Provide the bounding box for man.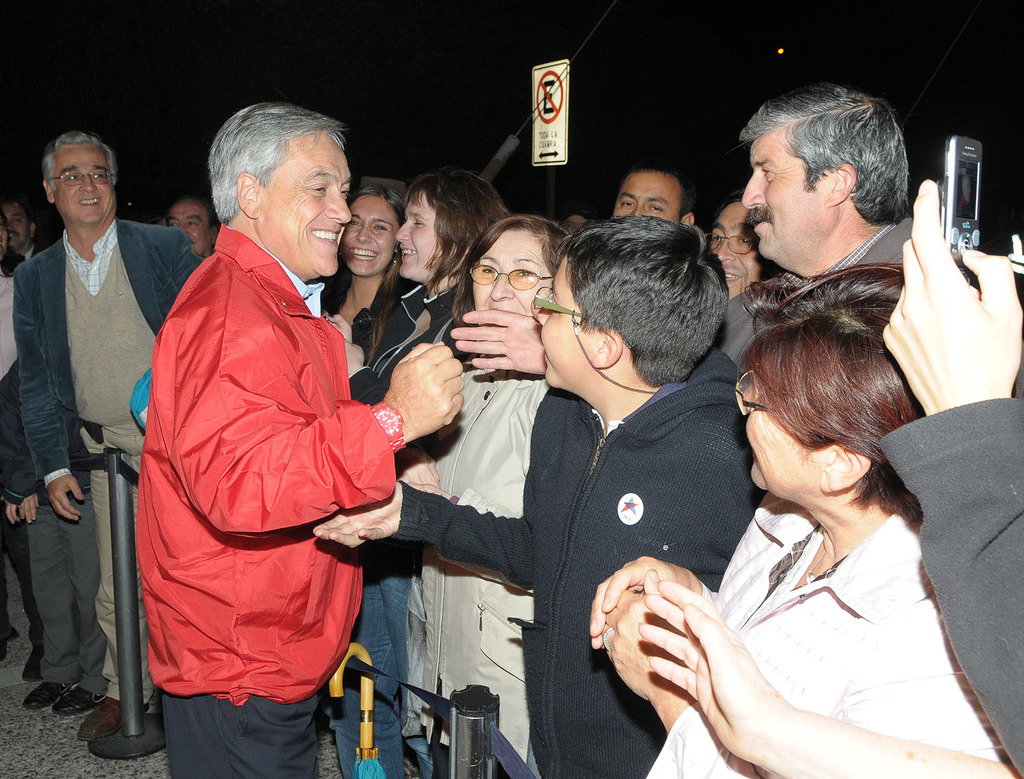
crop(137, 95, 466, 778).
